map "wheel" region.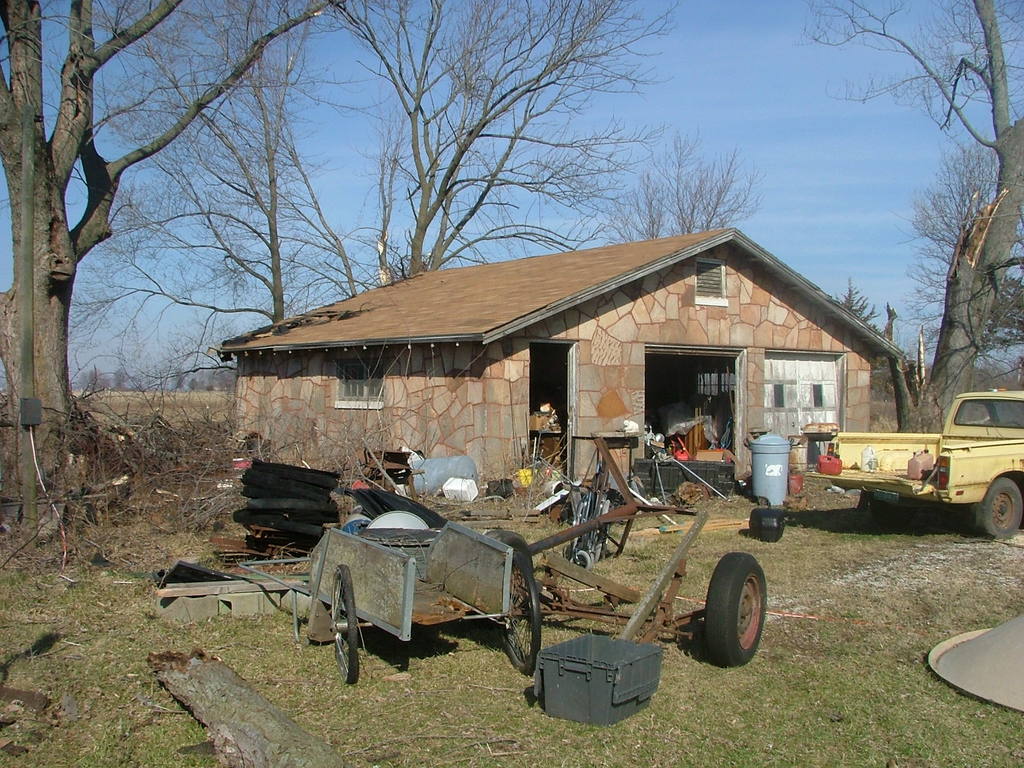
Mapped to 872/508/911/532.
